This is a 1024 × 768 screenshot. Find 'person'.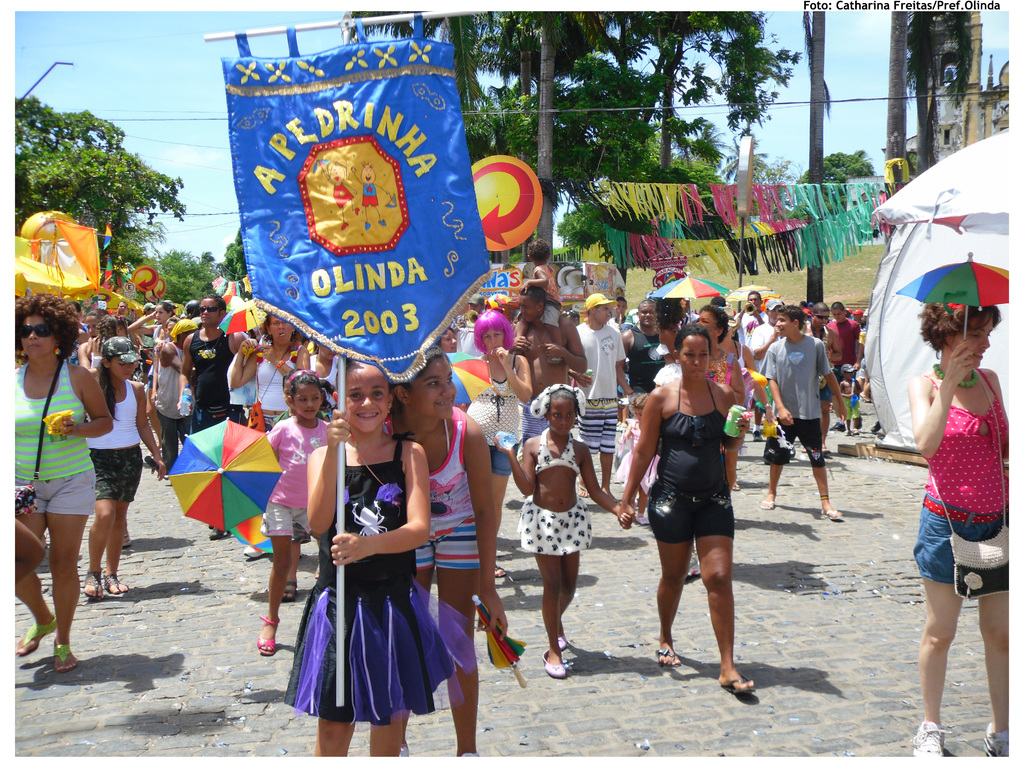
Bounding box: bbox=[256, 369, 332, 656].
